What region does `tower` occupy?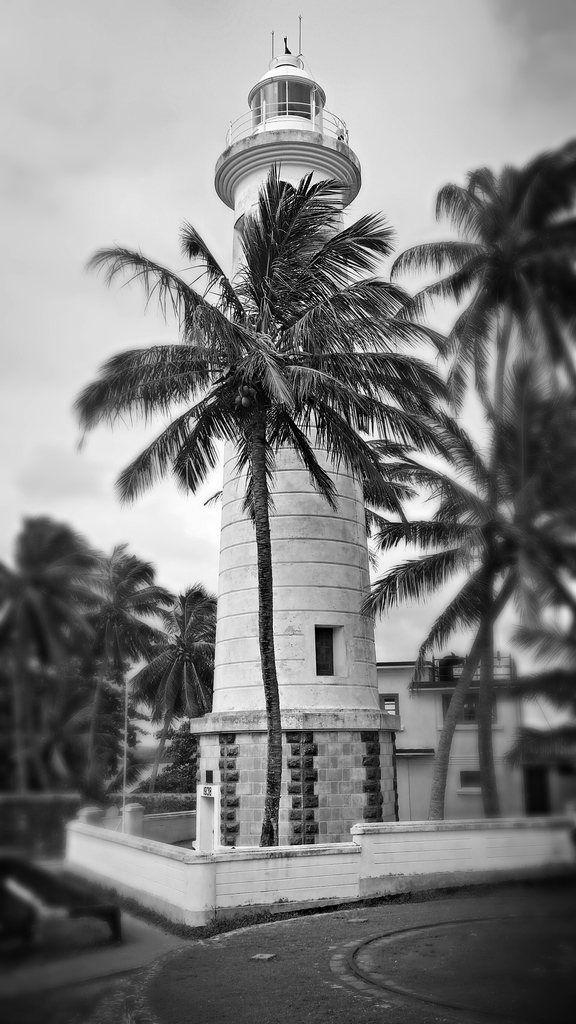
x1=185 y1=21 x2=404 y2=856.
